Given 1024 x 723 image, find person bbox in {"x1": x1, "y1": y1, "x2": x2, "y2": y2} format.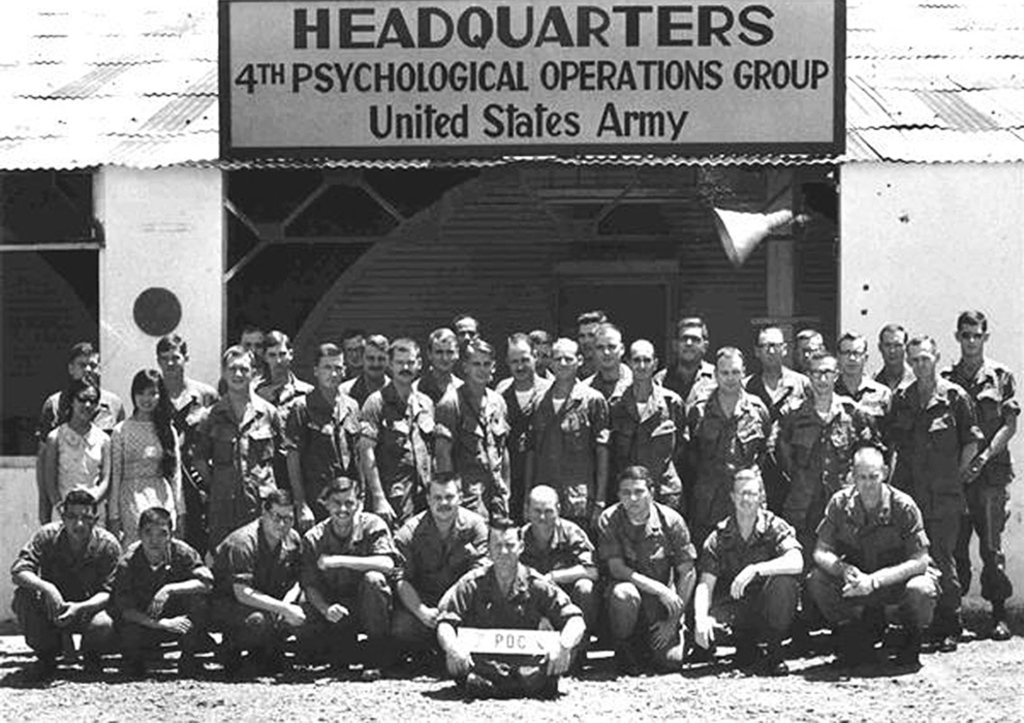
{"x1": 274, "y1": 338, "x2": 371, "y2": 533}.
